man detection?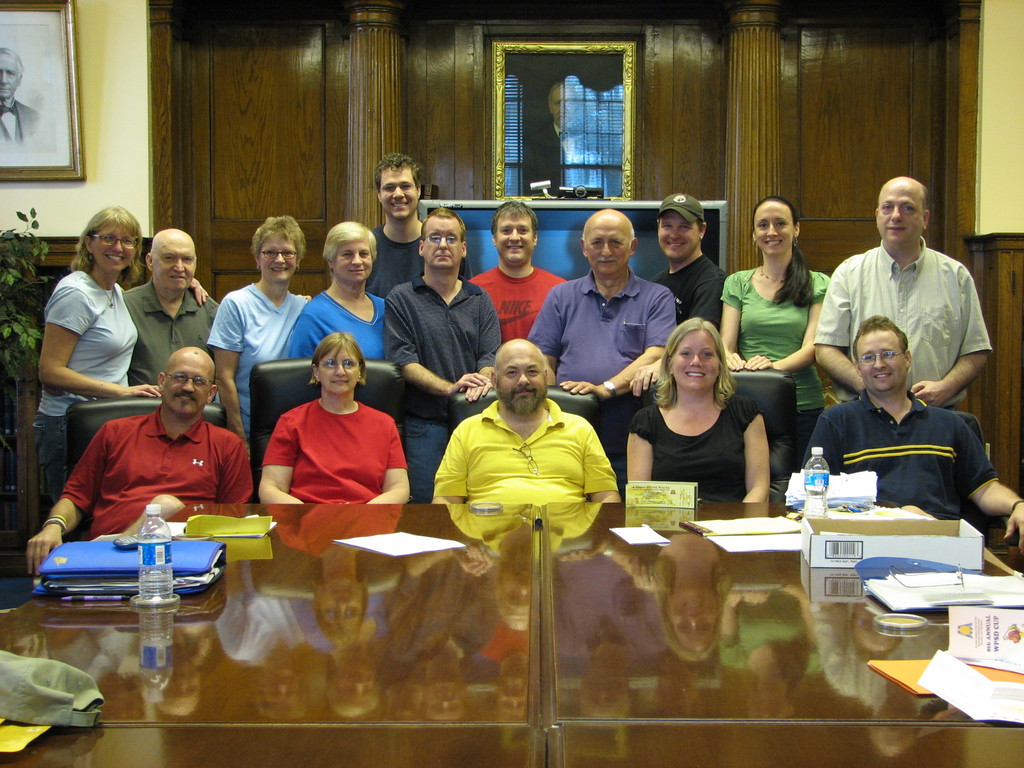
537/205/680/435
